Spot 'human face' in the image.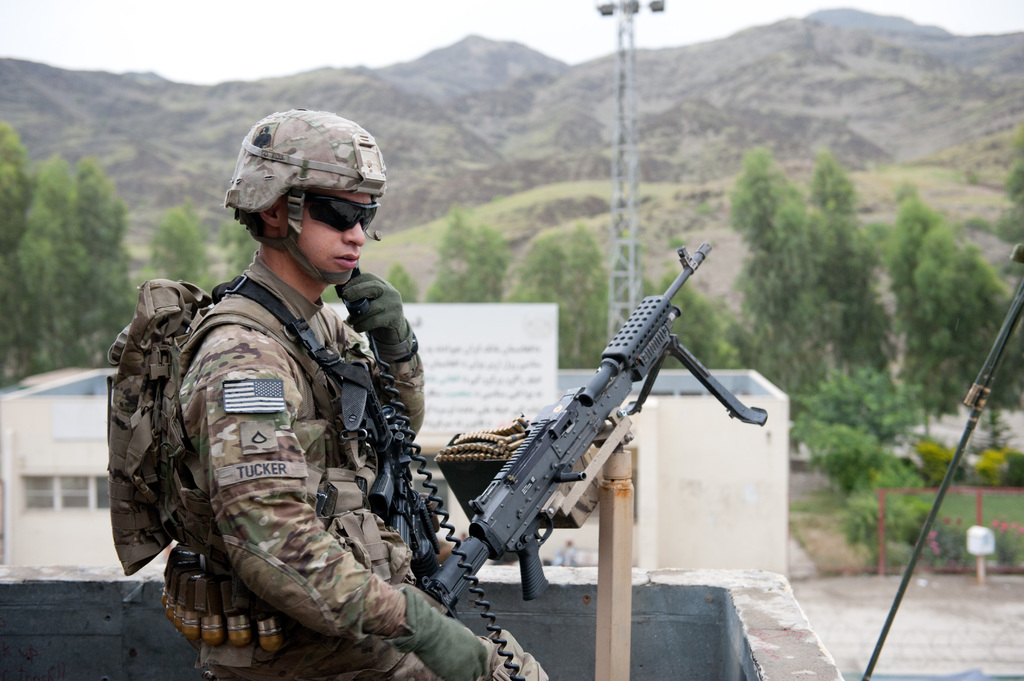
'human face' found at (296,188,369,282).
